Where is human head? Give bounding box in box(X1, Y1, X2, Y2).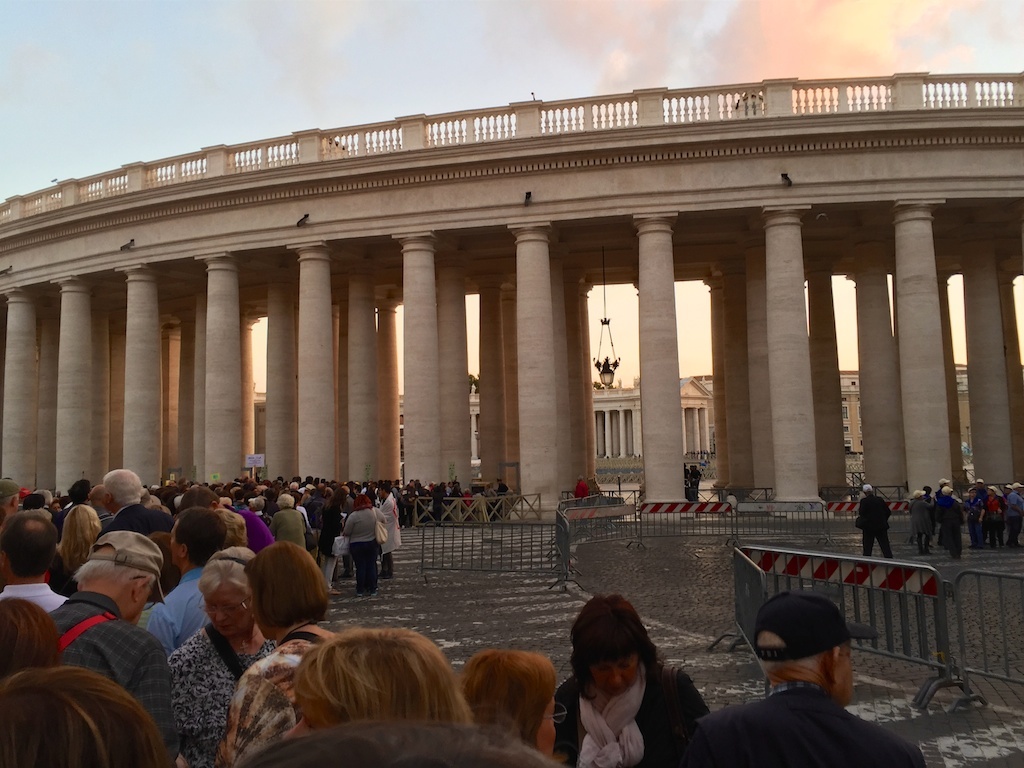
box(573, 598, 654, 696).
